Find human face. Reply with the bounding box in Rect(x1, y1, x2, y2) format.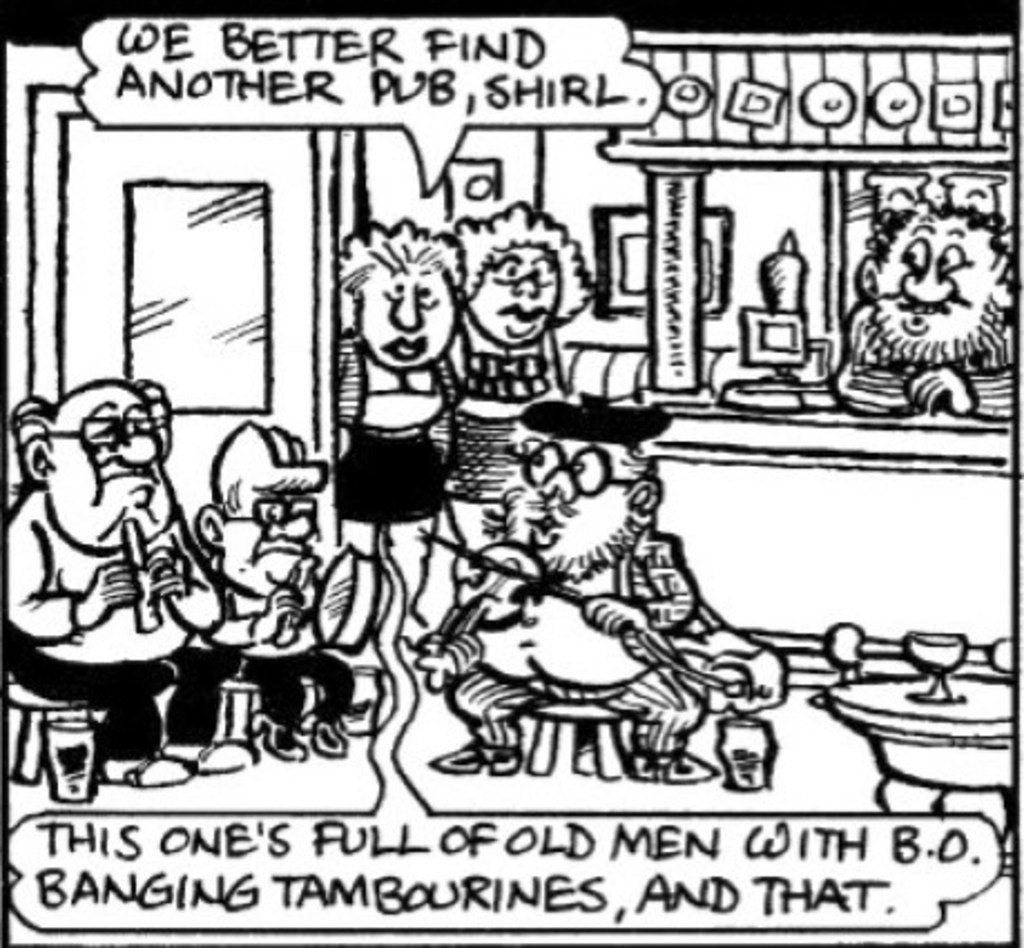
Rect(509, 433, 625, 571).
